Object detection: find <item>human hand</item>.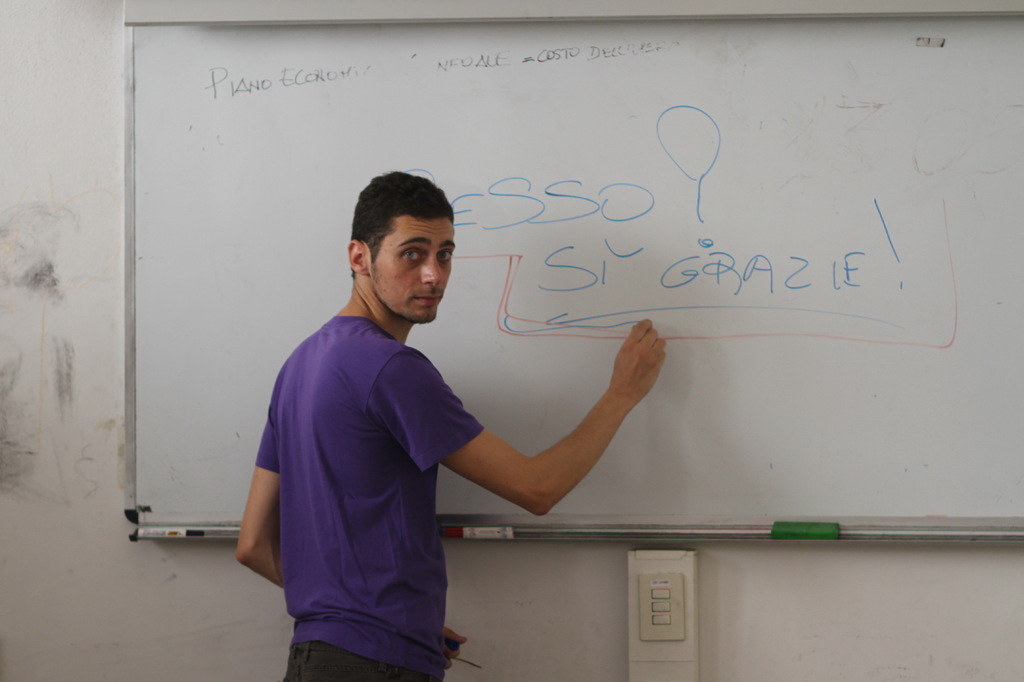
select_region(443, 626, 469, 669).
